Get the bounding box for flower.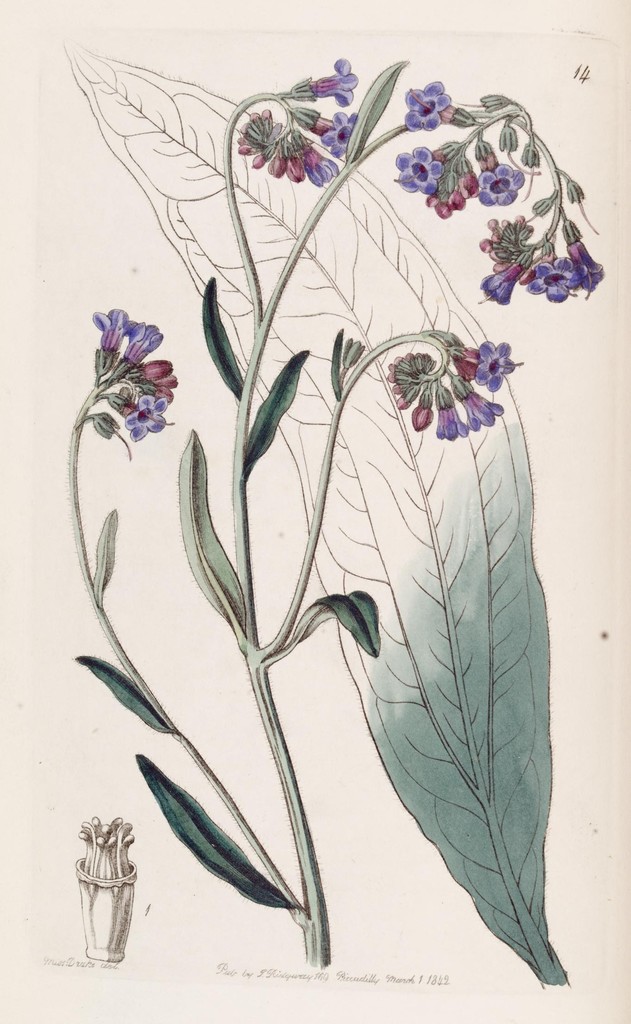
select_region(562, 232, 603, 297).
